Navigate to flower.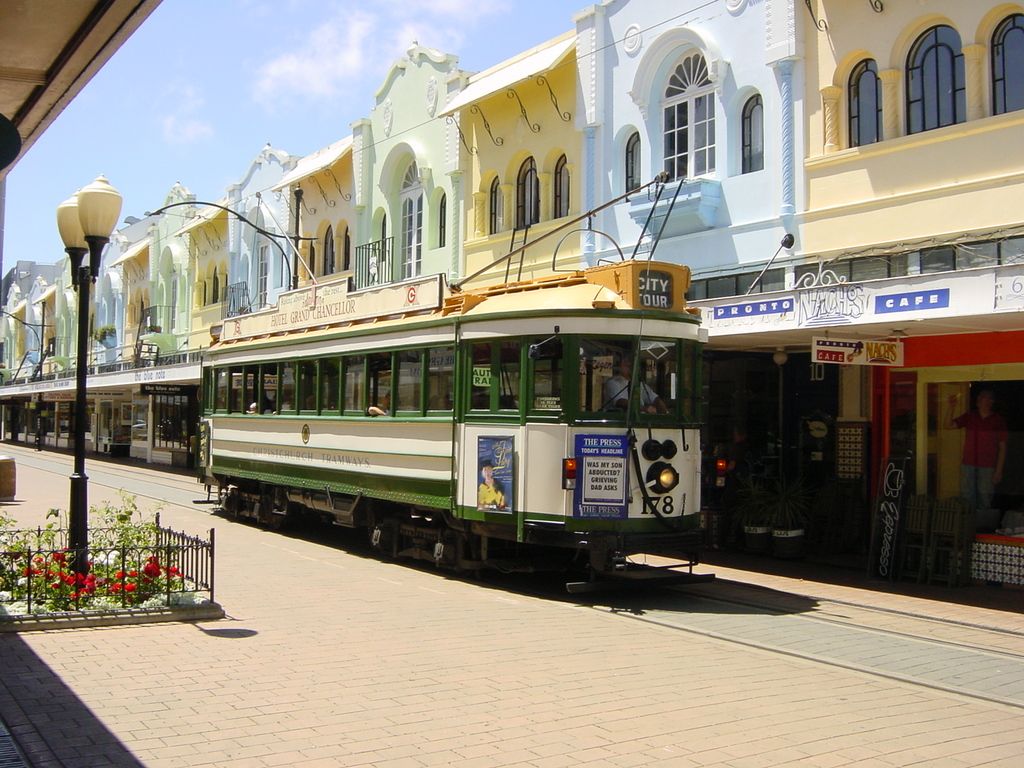
Navigation target: l=128, t=570, r=138, b=579.
